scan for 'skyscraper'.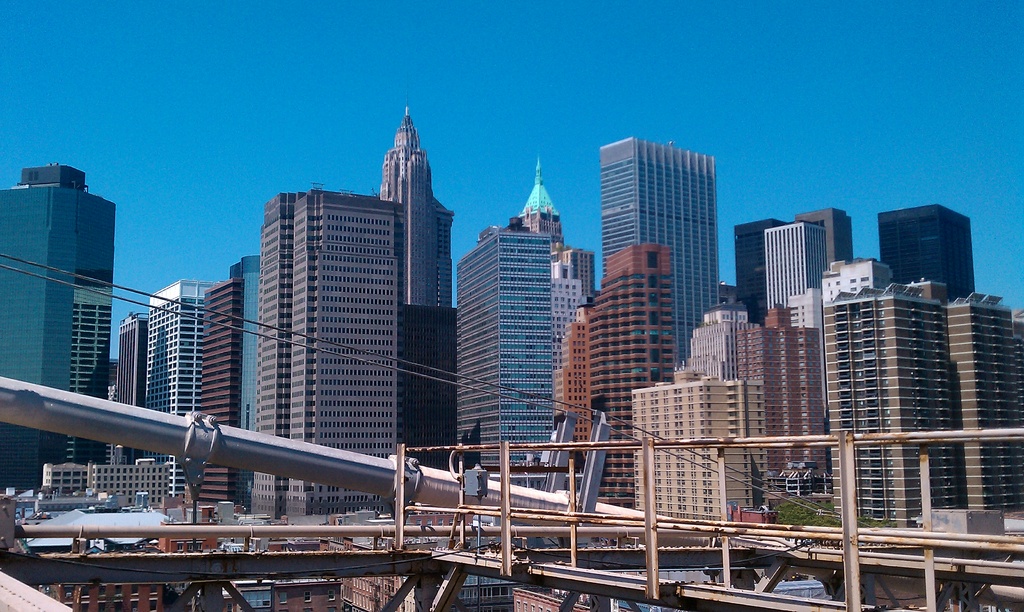
Scan result: 561/252/674/520.
